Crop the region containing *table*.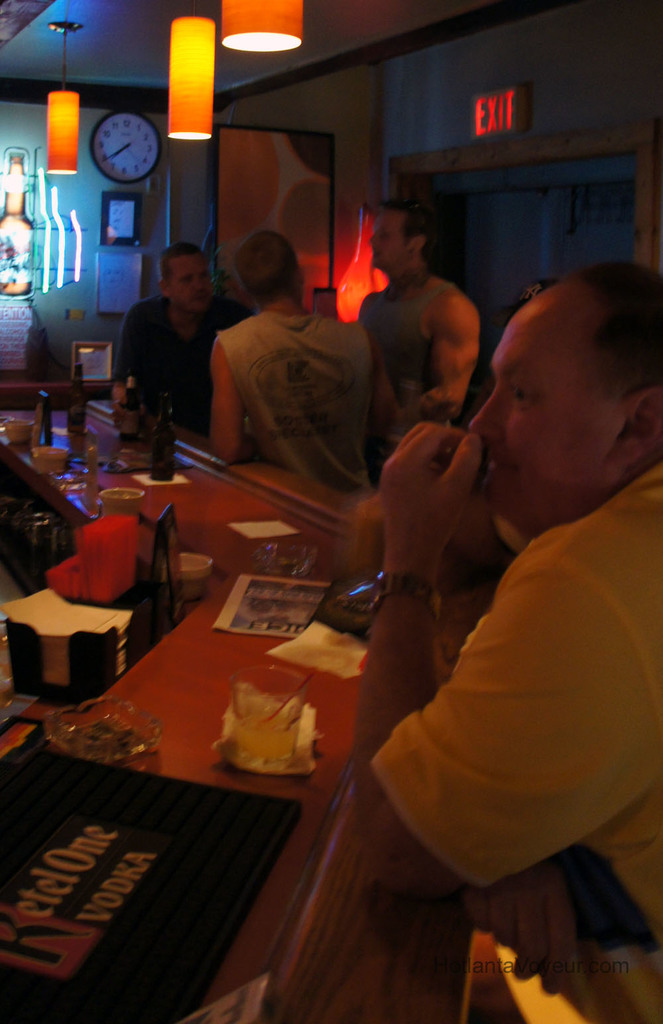
Crop region: <region>0, 393, 371, 1023</region>.
